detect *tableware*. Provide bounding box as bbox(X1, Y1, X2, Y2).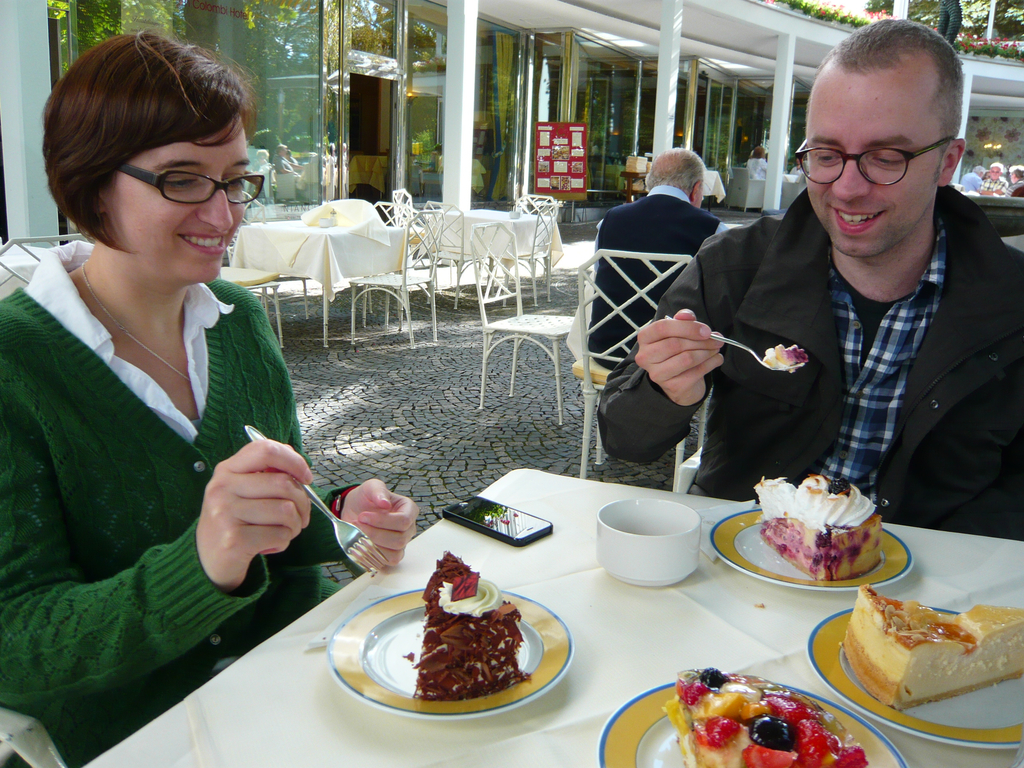
bbox(599, 675, 912, 767).
